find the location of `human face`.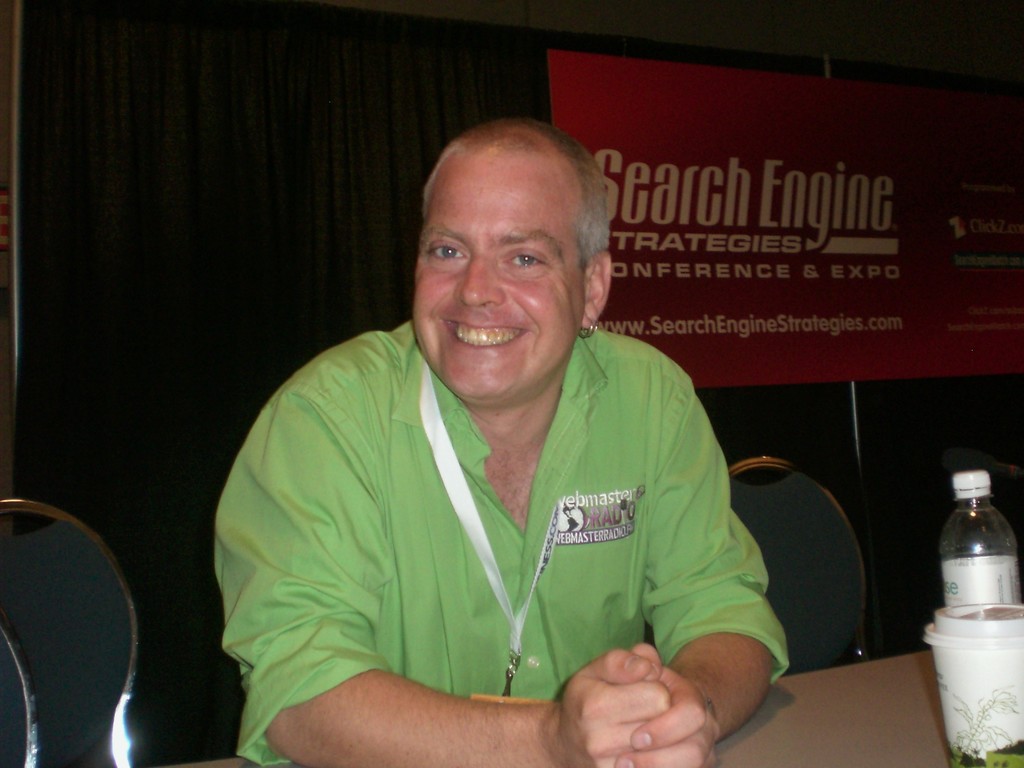
Location: x1=419, y1=152, x2=586, y2=395.
